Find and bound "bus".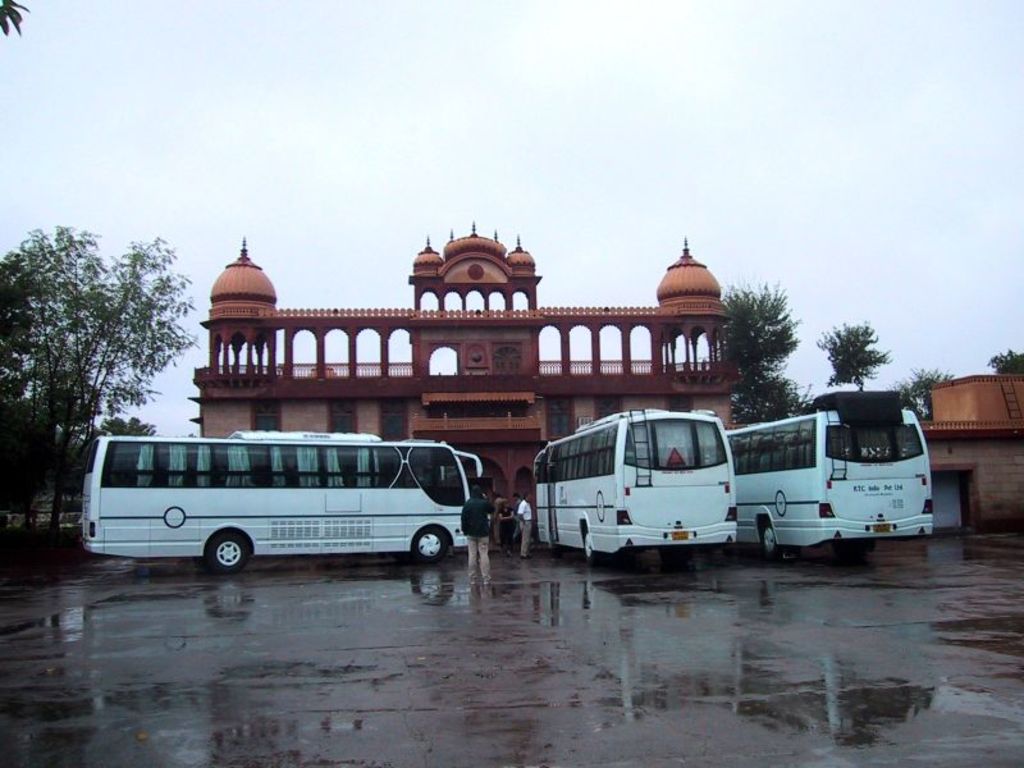
Bound: (81,425,486,575).
